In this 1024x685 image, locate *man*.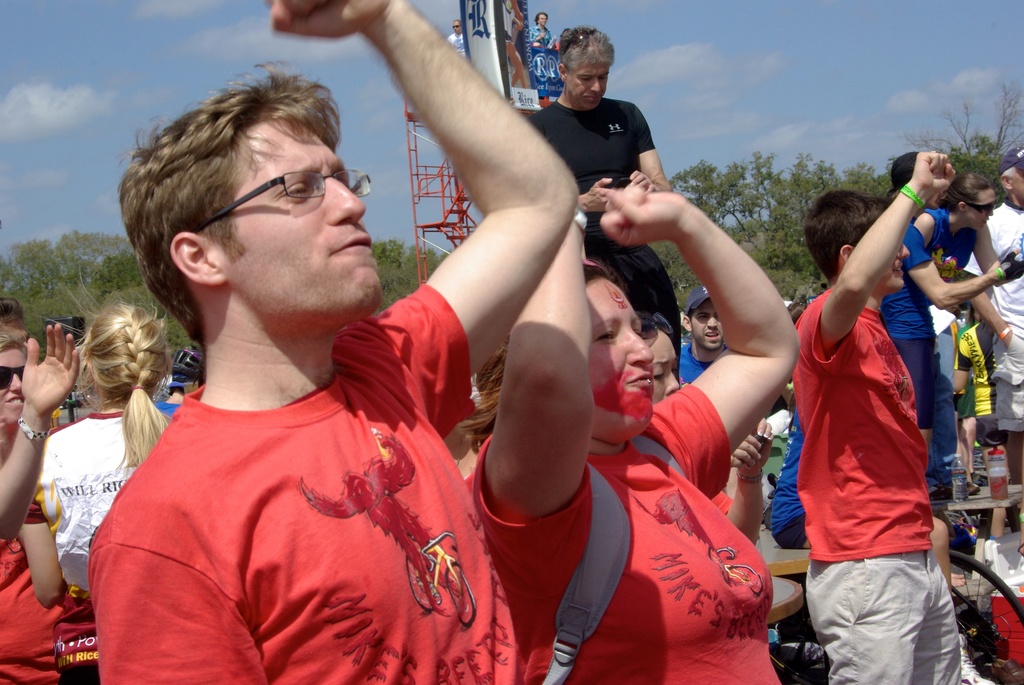
Bounding box: {"x1": 964, "y1": 148, "x2": 1023, "y2": 539}.
